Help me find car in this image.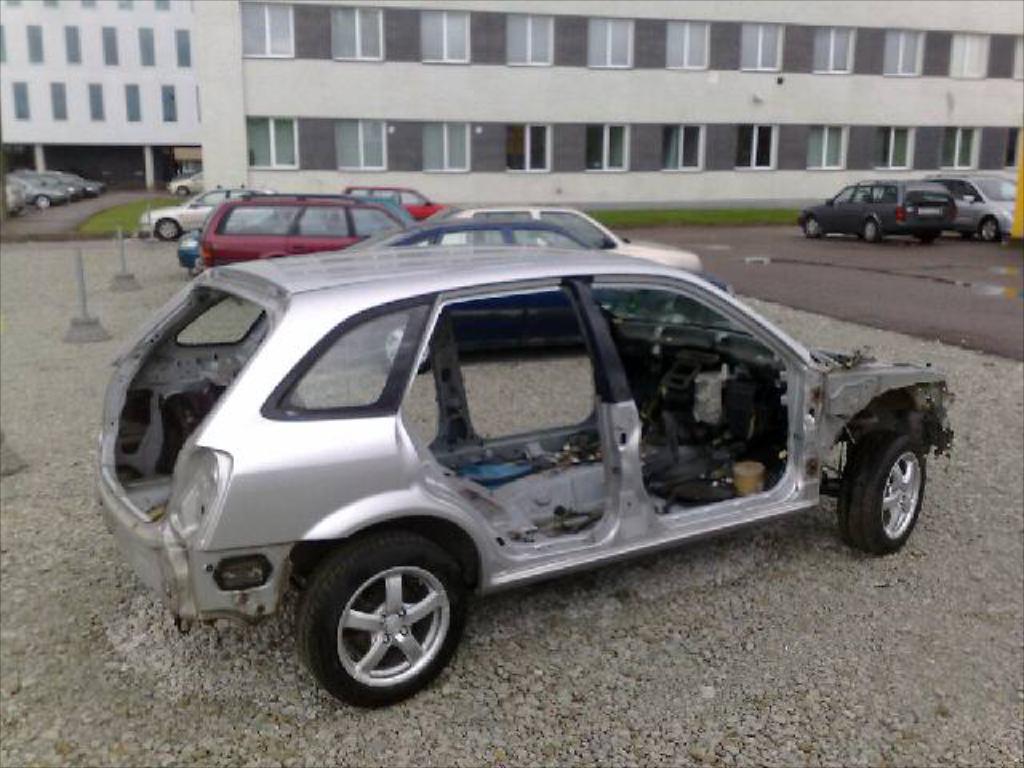
Found it: locate(923, 168, 1014, 243).
